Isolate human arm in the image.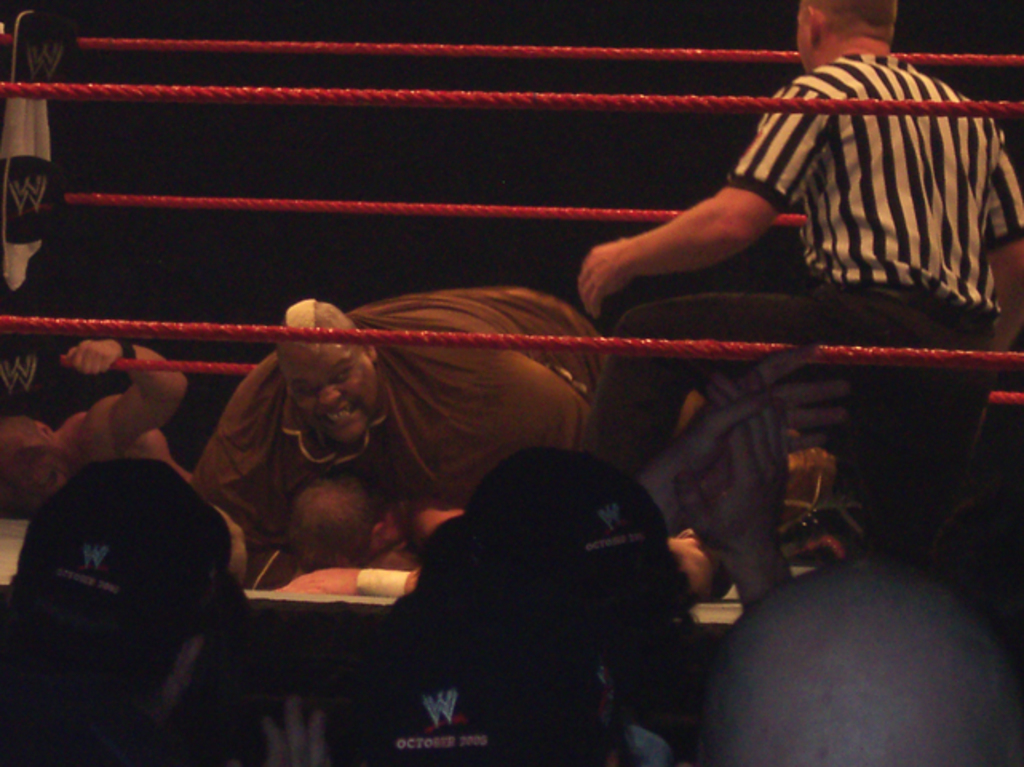
Isolated region: x1=275 y1=566 x2=420 y2=599.
